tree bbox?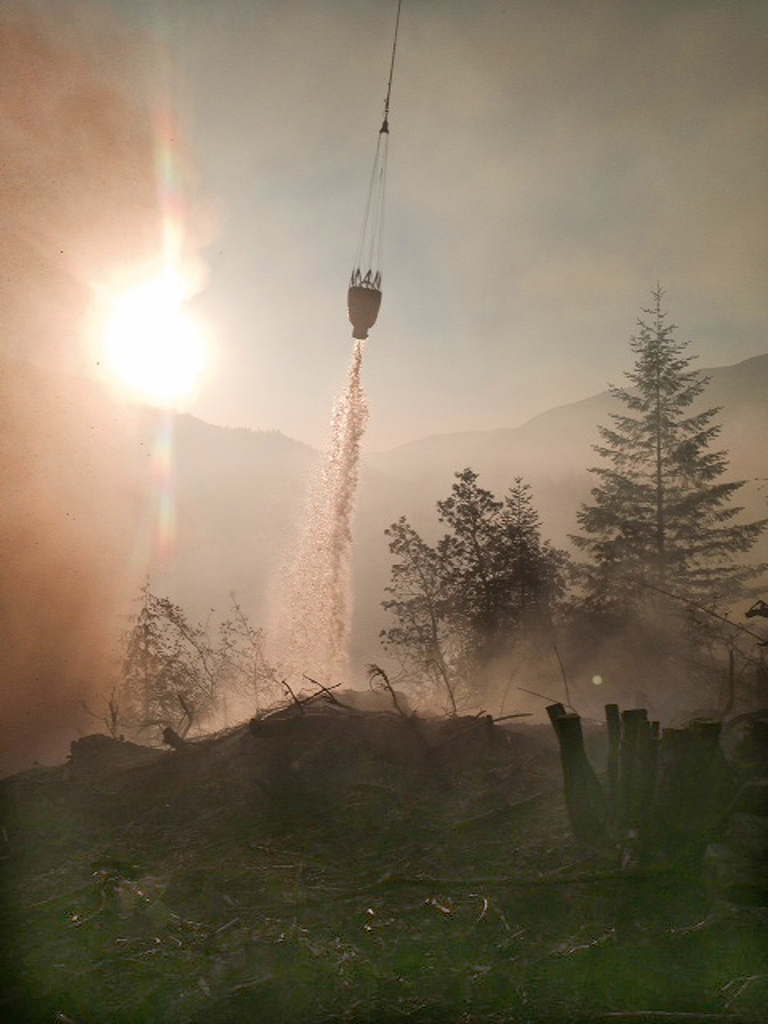
box(373, 471, 592, 723)
